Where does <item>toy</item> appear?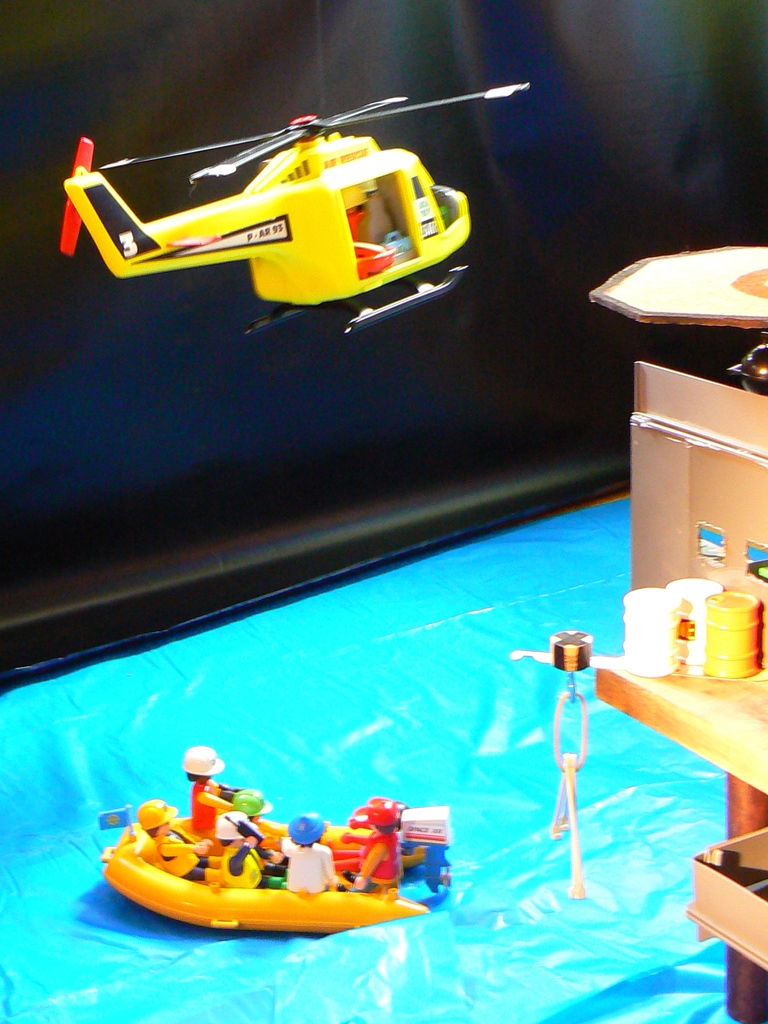
Appears at bbox=[92, 745, 453, 931].
